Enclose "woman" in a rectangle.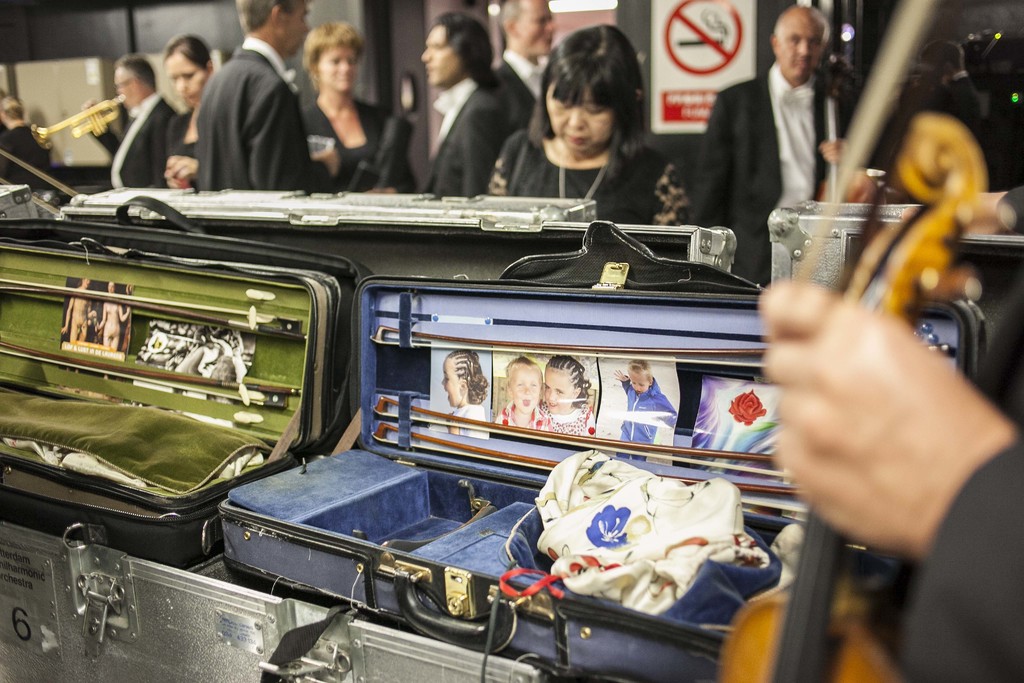
bbox(262, 22, 401, 183).
